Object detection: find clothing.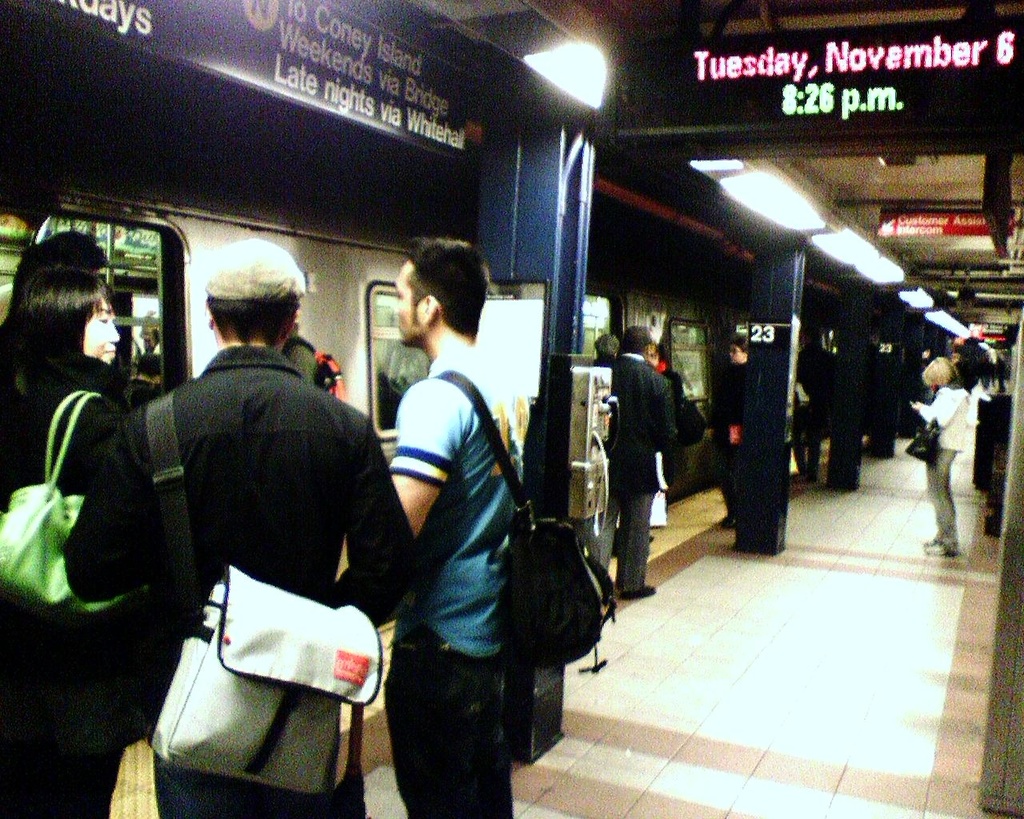
detection(390, 346, 517, 818).
